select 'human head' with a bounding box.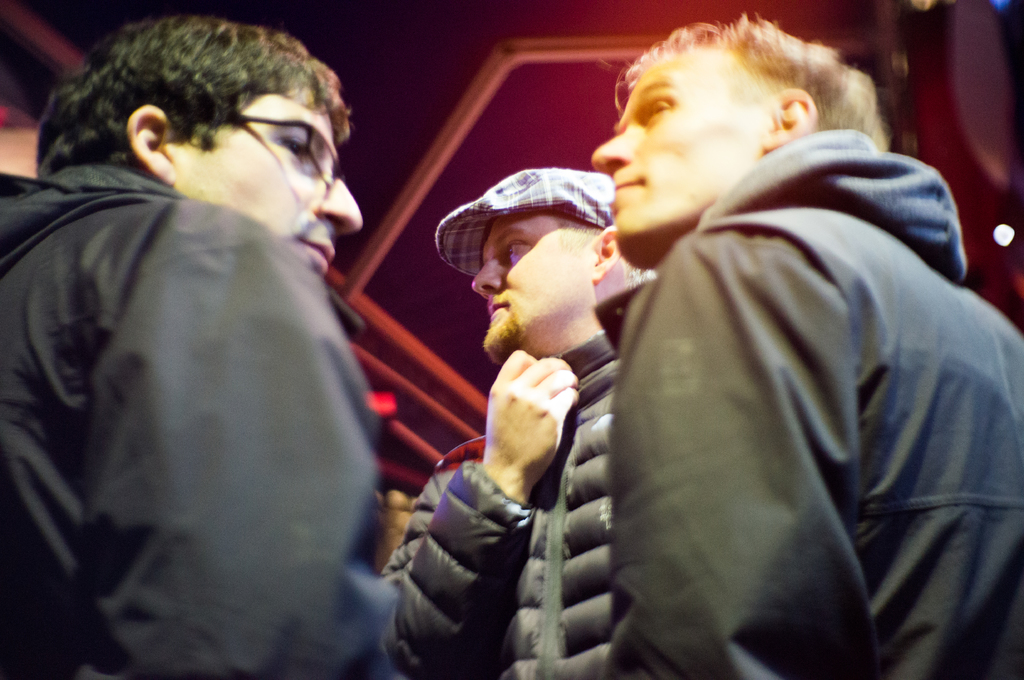
x1=588 y1=12 x2=894 y2=273.
